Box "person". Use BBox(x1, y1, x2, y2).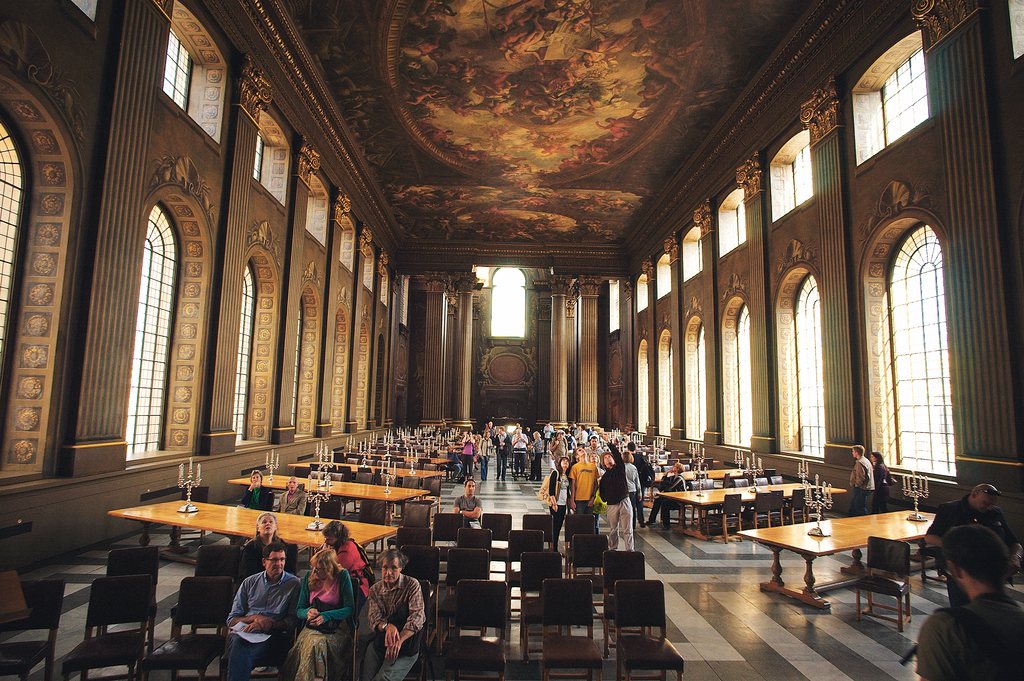
BBox(911, 519, 1023, 680).
